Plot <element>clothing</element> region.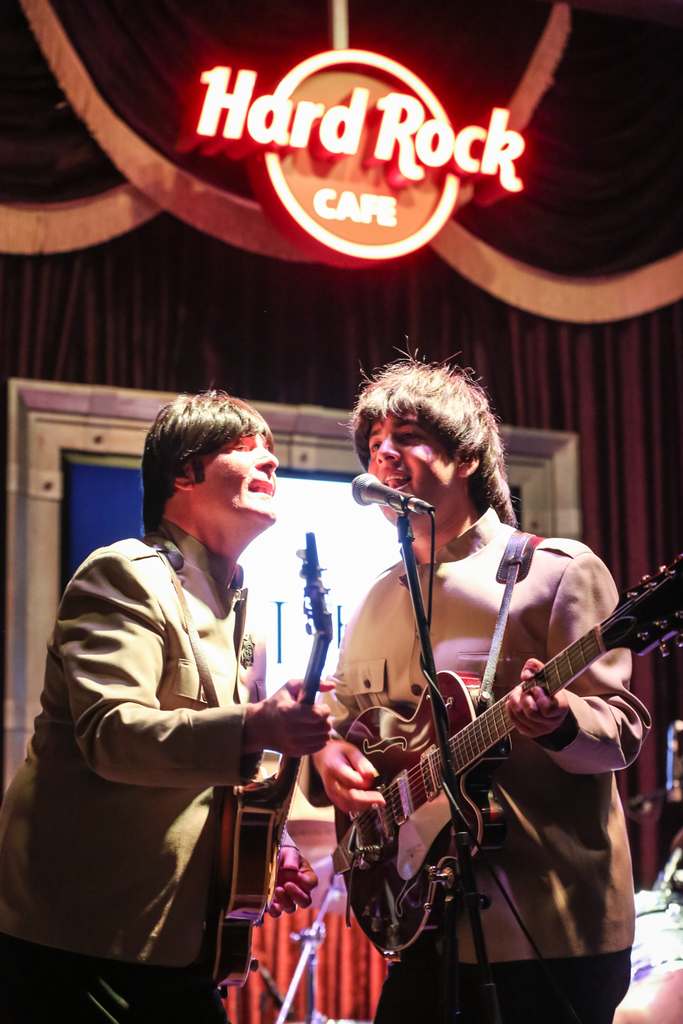
Plotted at (36,452,323,998).
